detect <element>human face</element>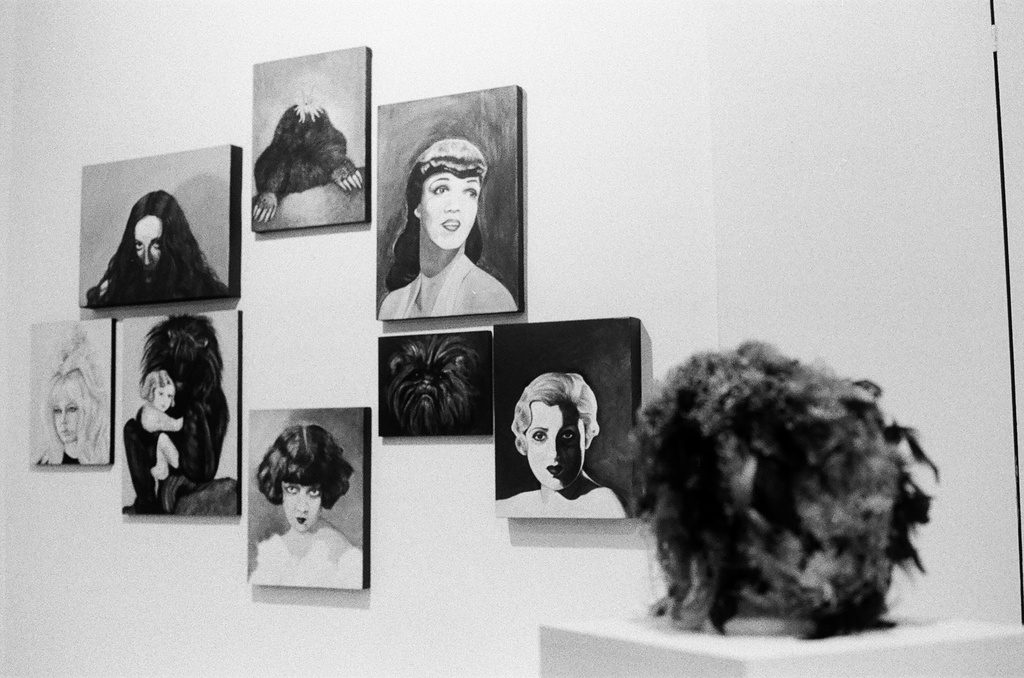
{"left": 132, "top": 216, "right": 163, "bottom": 283}
